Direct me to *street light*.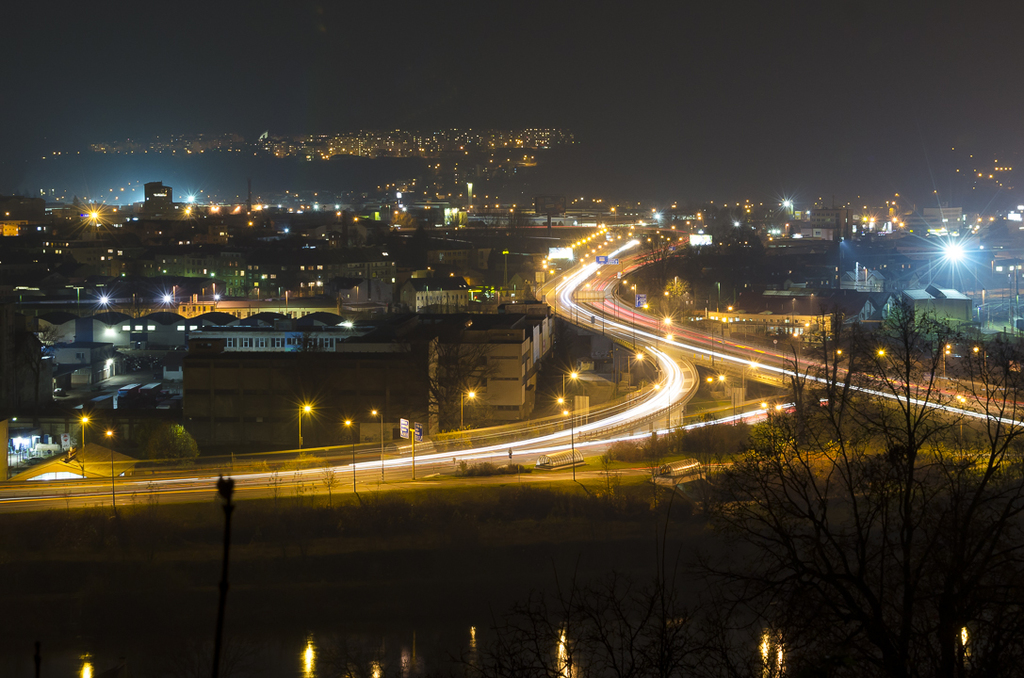
Direction: select_region(556, 396, 572, 408).
